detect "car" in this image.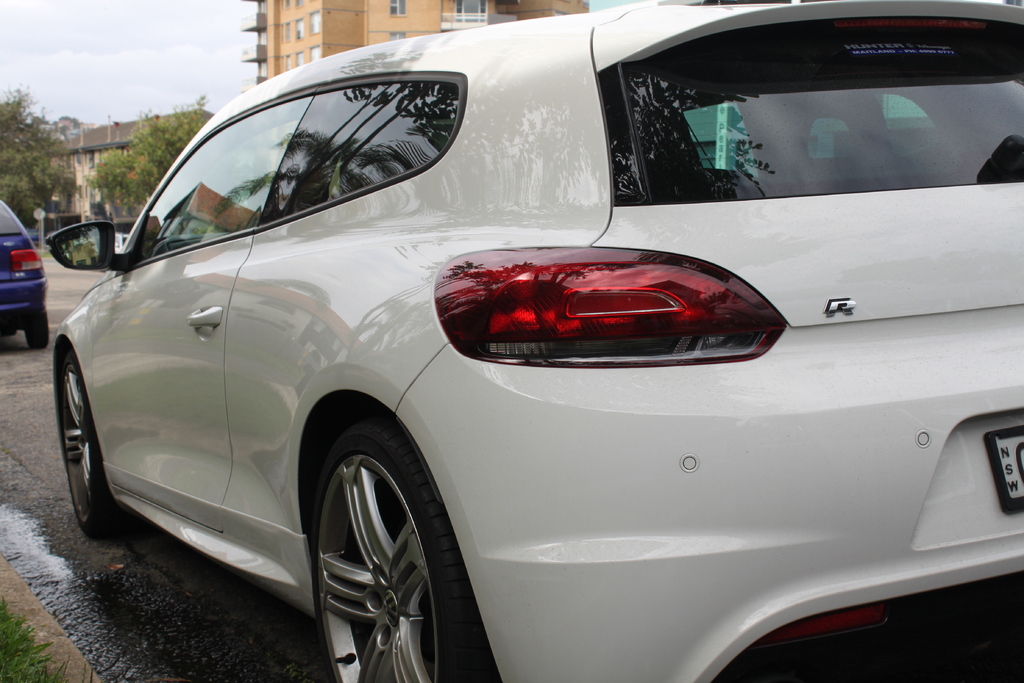
Detection: l=0, t=198, r=49, b=346.
